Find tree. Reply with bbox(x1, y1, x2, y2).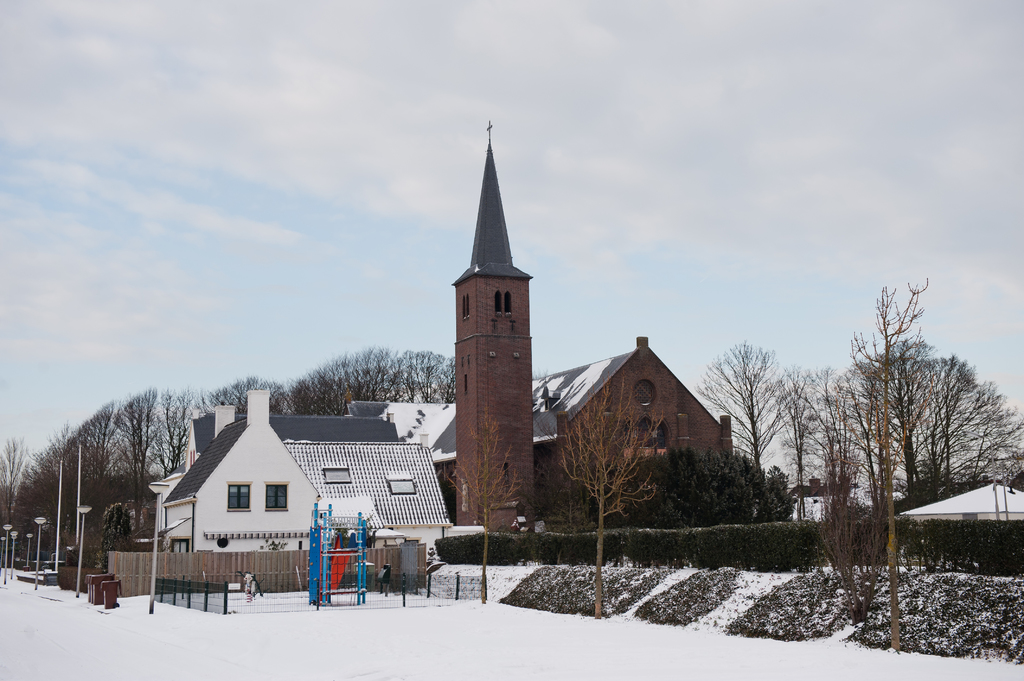
bbox(773, 364, 835, 514).
